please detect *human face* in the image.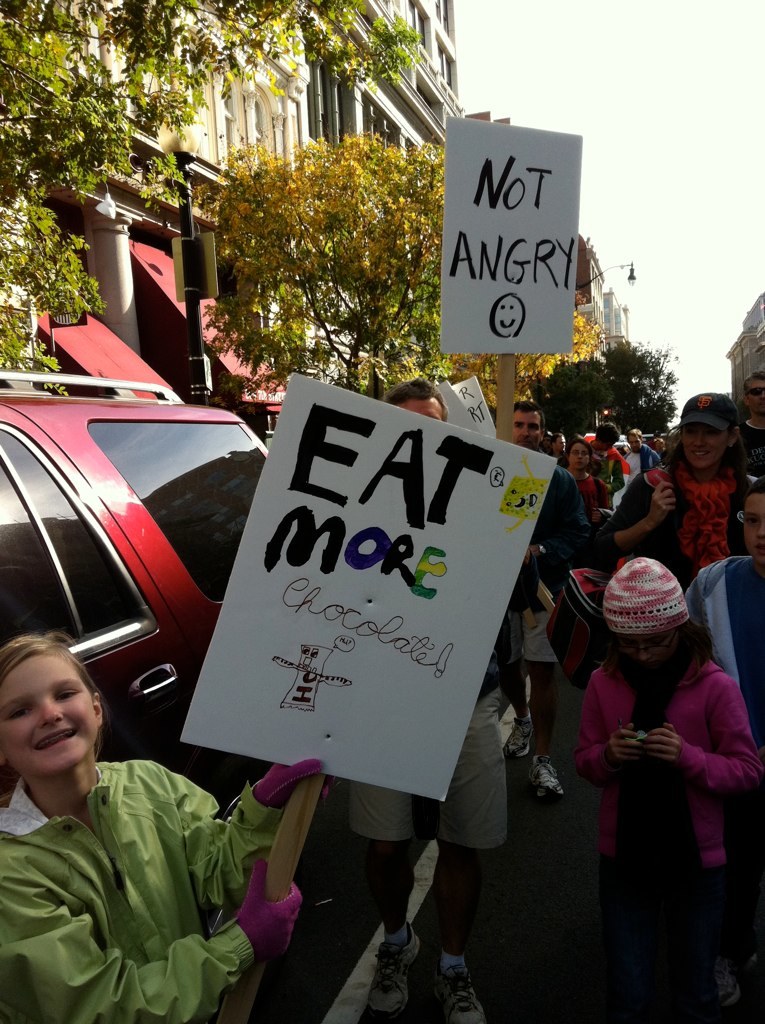
l=742, t=494, r=764, b=565.
